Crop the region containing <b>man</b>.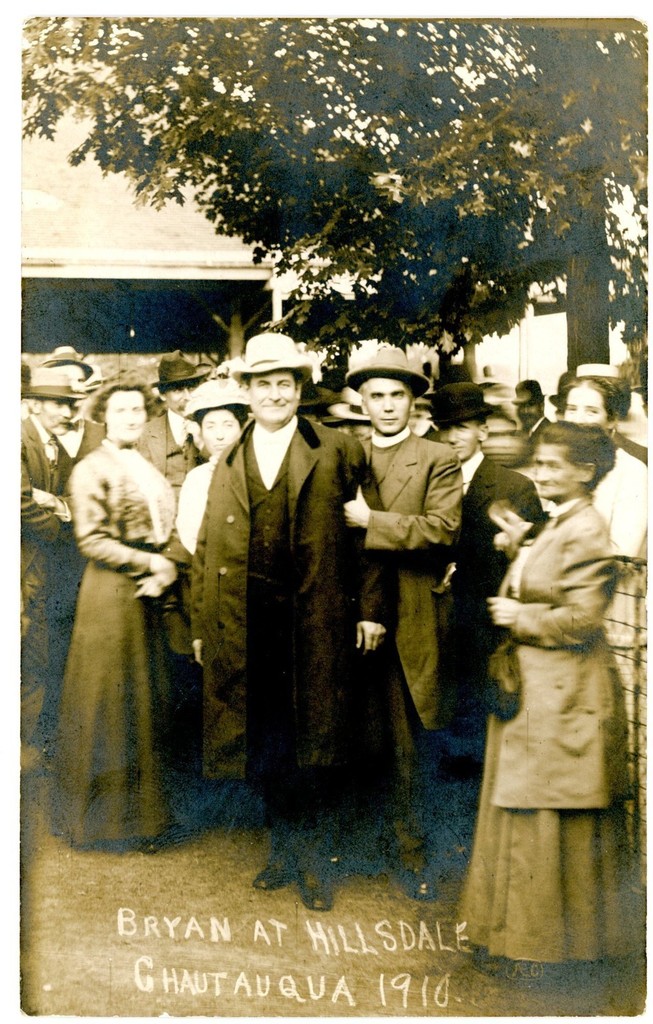
Crop region: select_region(338, 329, 454, 887).
